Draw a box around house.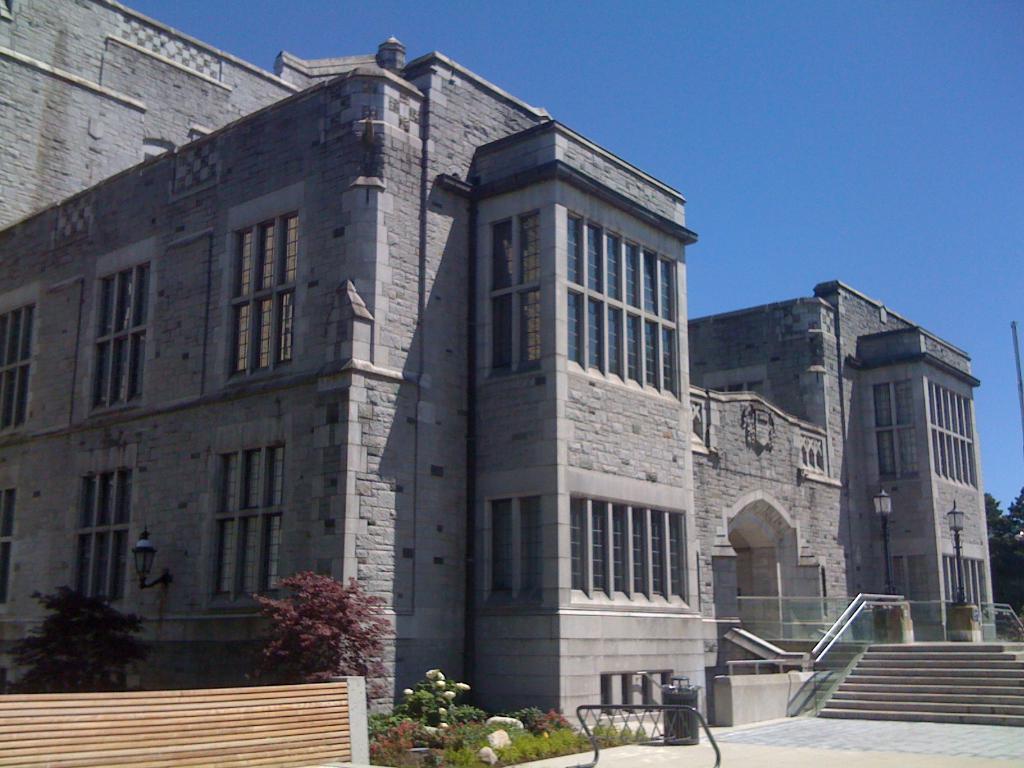
detection(38, 33, 957, 733).
